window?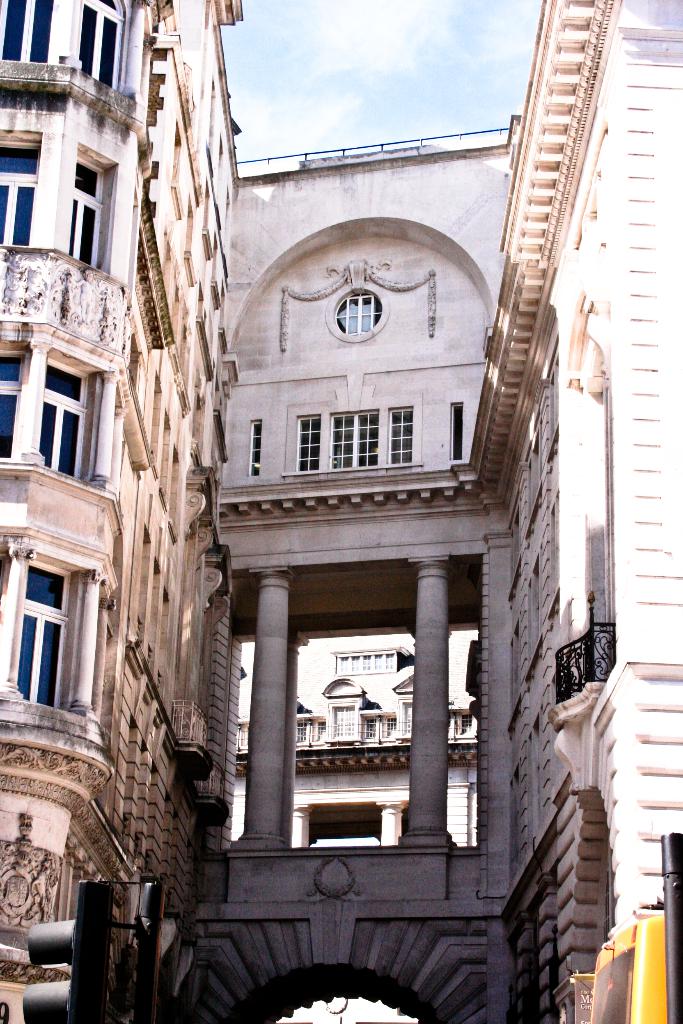
rect(3, 538, 97, 722)
